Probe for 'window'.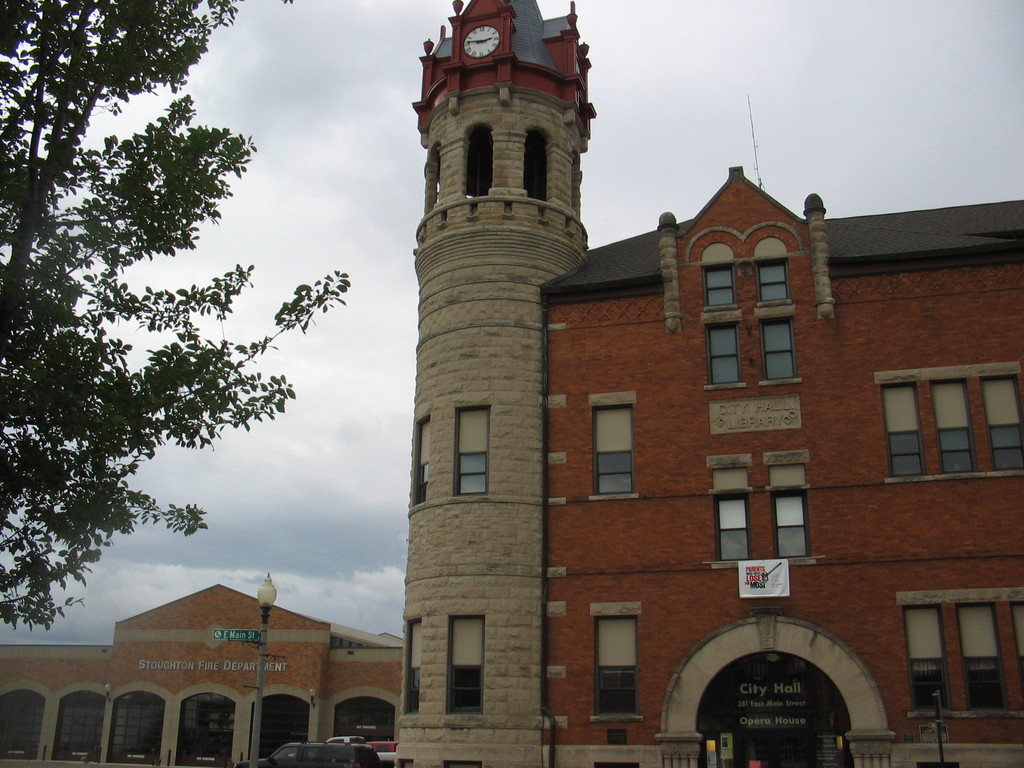
Probe result: (x1=0, y1=685, x2=47, y2=757).
